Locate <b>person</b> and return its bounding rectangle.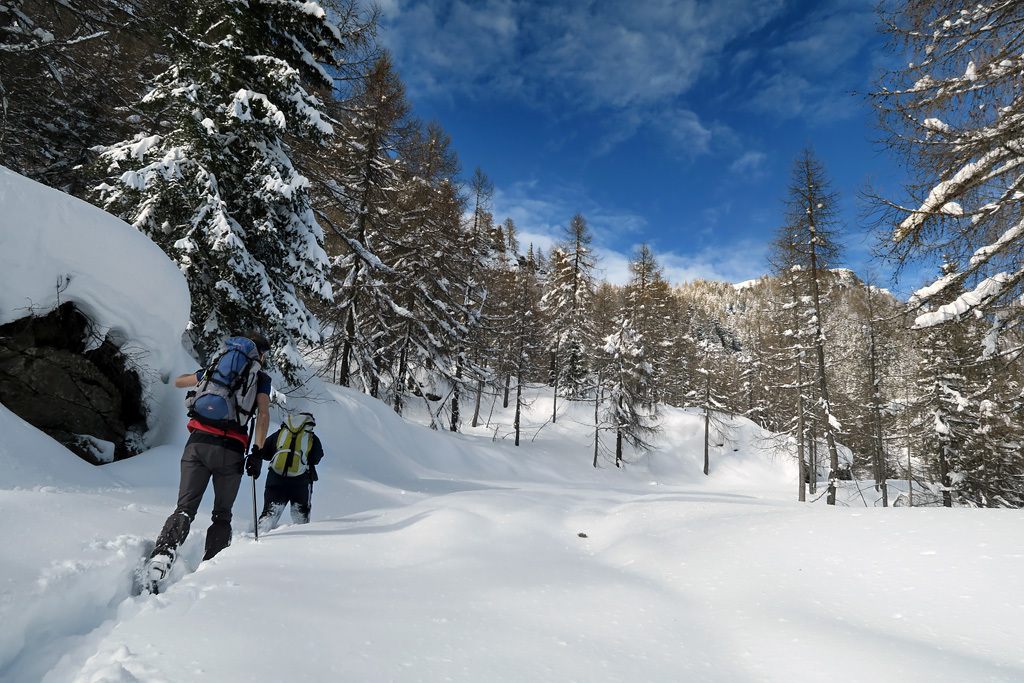
rect(154, 323, 257, 594).
